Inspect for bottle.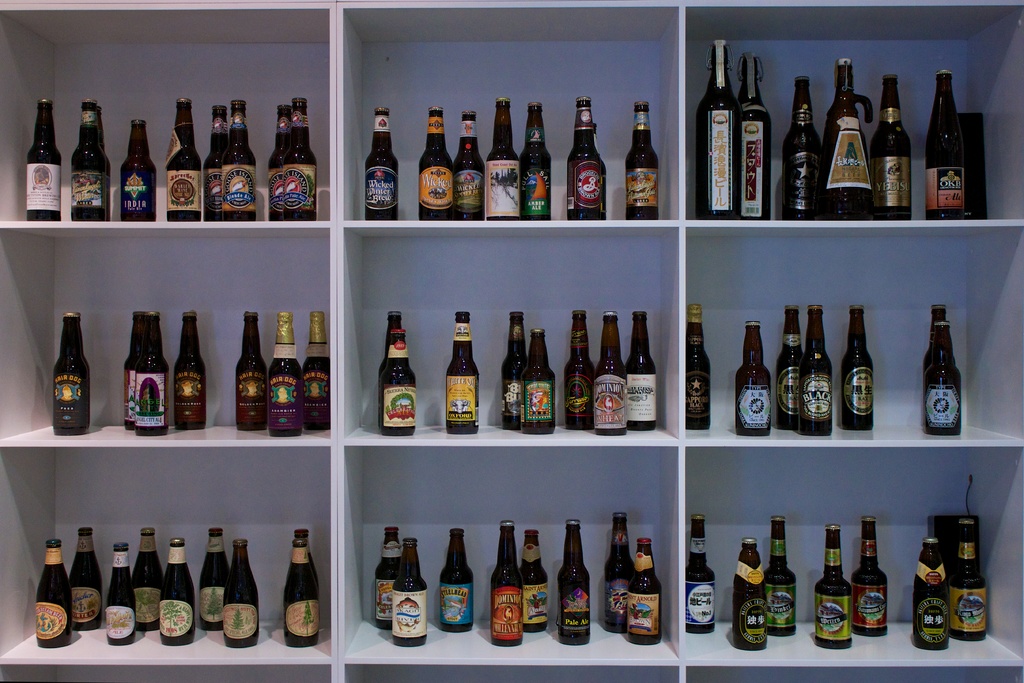
Inspection: left=417, top=106, right=458, bottom=223.
